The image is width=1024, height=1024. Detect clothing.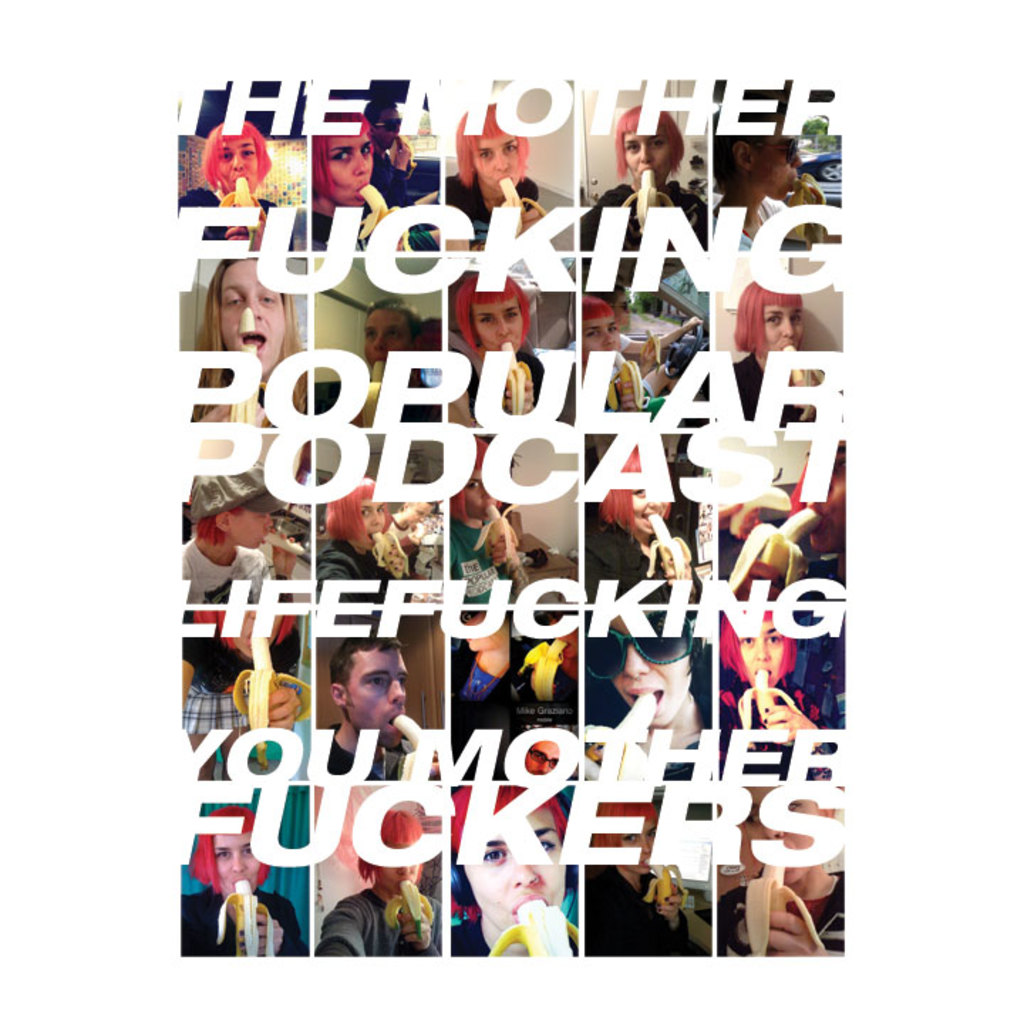
Detection: rect(727, 883, 849, 946).
